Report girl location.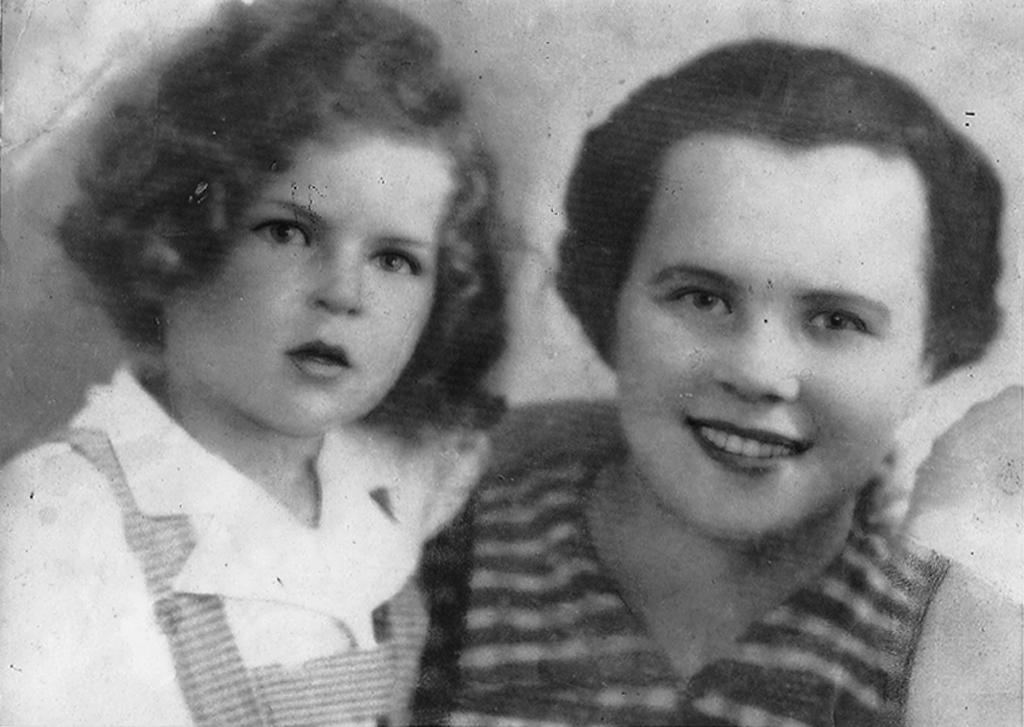
Report: left=0, top=0, right=900, bottom=726.
